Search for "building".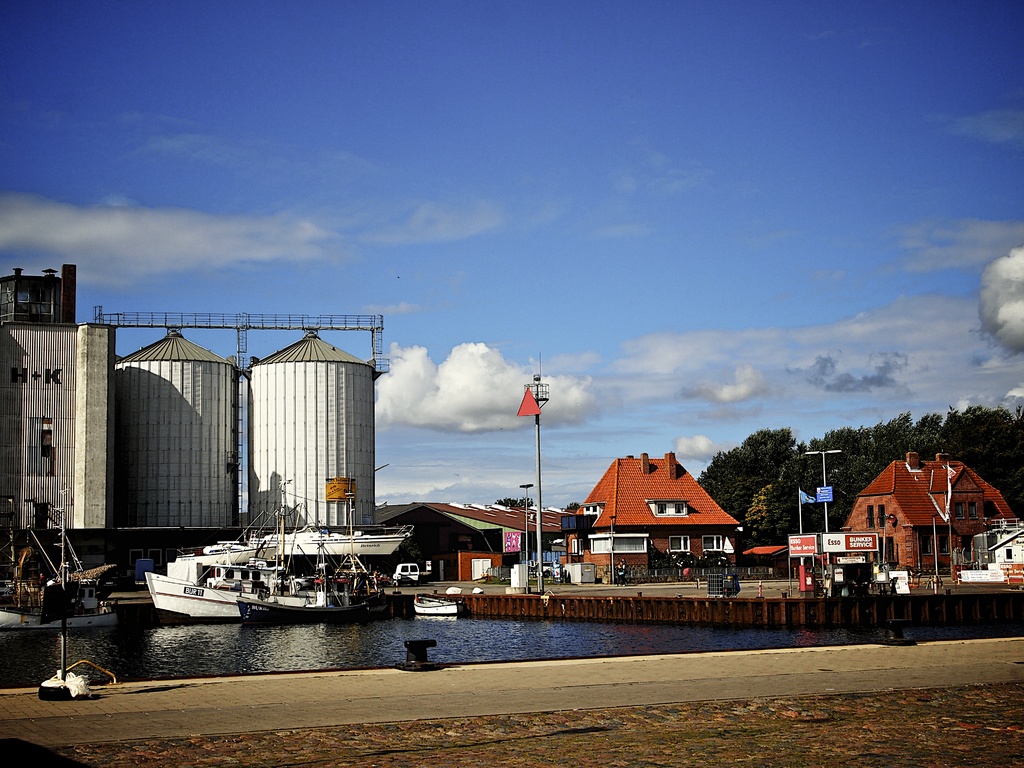
Found at bbox=(0, 262, 120, 533).
